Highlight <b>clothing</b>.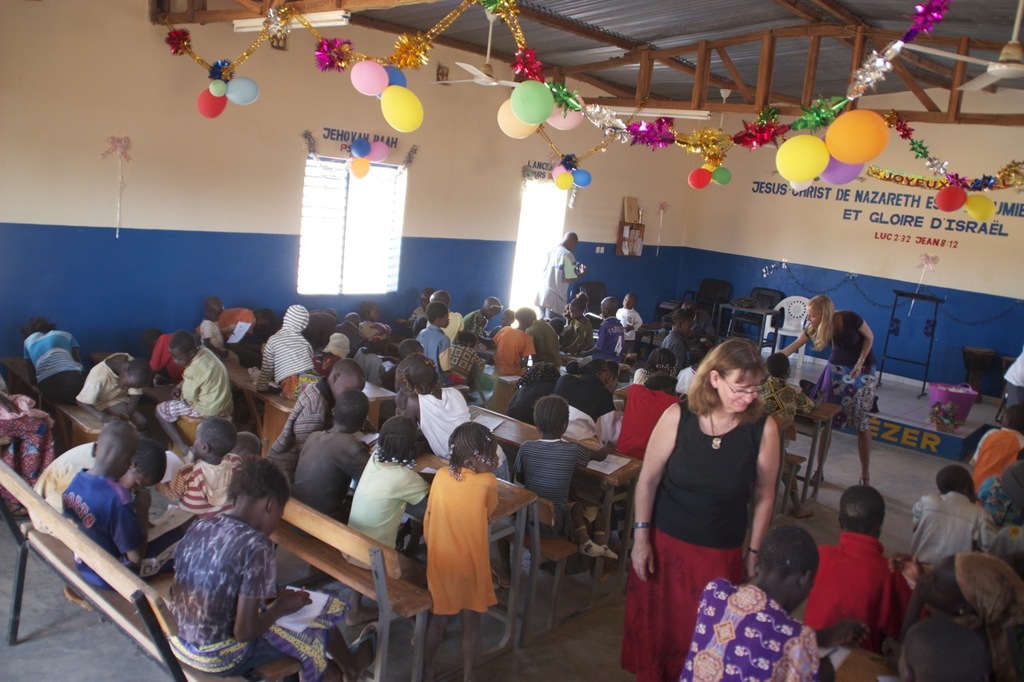
Highlighted region: box=[616, 375, 679, 456].
